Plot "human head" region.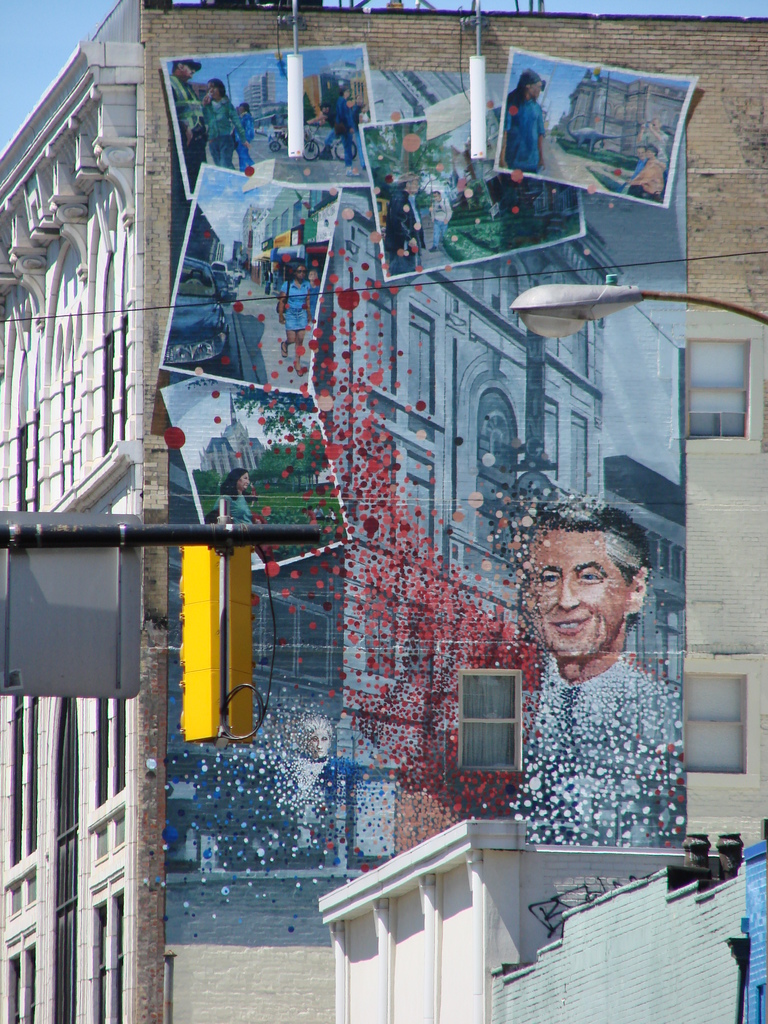
Plotted at BBox(520, 68, 541, 99).
